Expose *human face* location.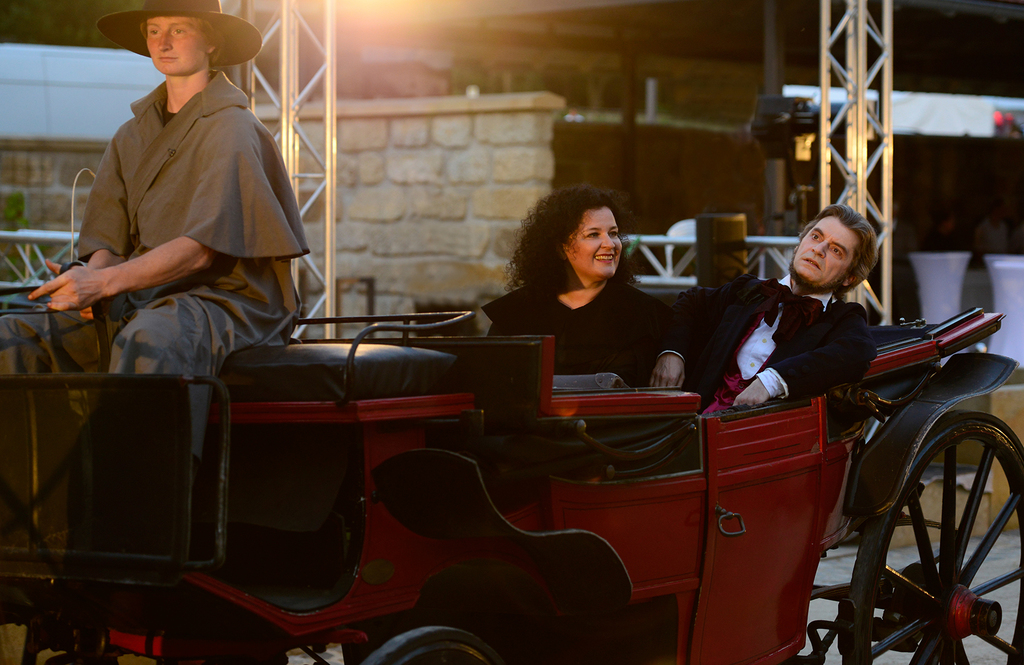
Exposed at l=142, t=13, r=205, b=68.
